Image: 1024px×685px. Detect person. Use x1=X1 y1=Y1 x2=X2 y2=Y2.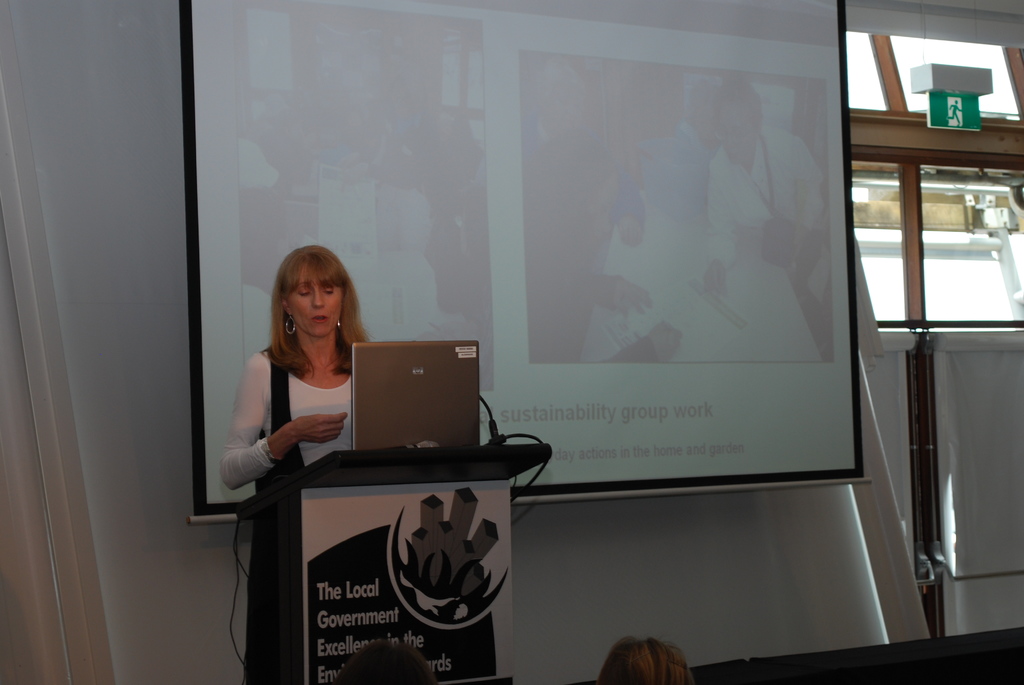
x1=703 y1=79 x2=828 y2=359.
